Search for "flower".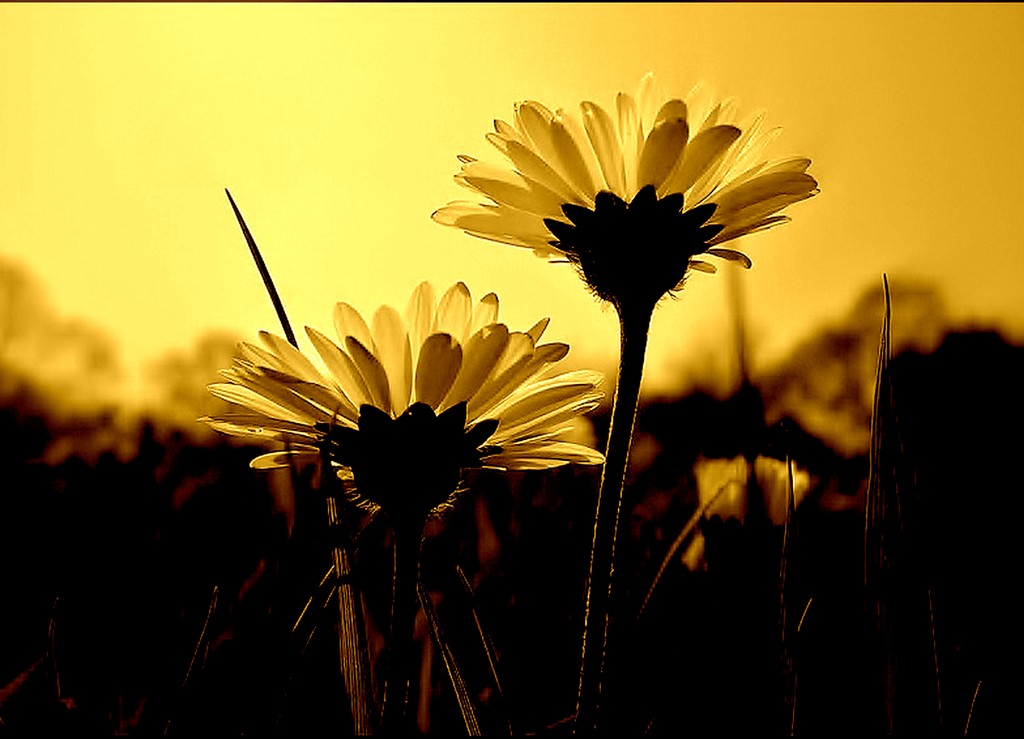
Found at locate(191, 240, 600, 561).
